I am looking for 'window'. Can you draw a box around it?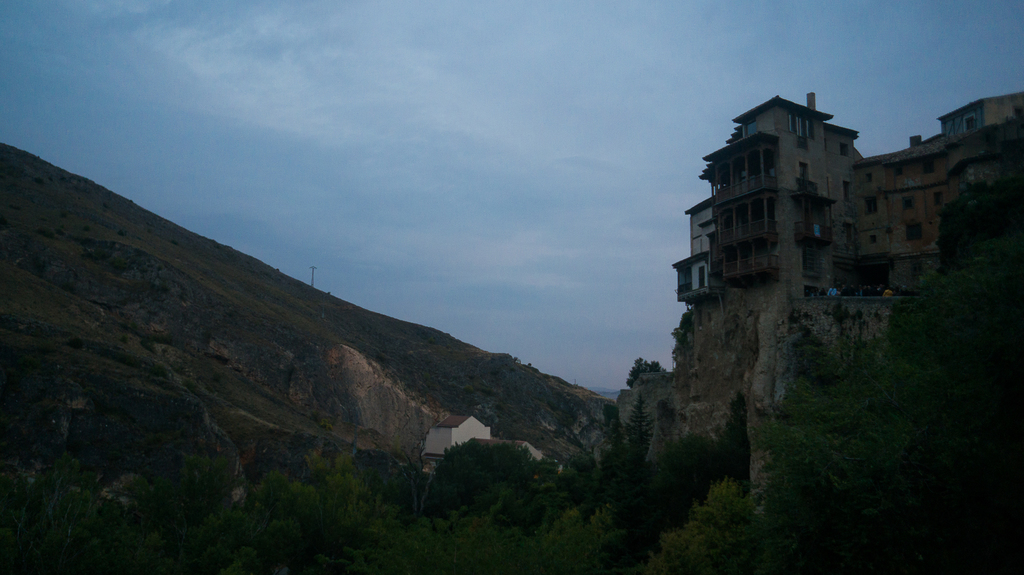
Sure, the bounding box is left=840, top=145, right=851, bottom=157.
